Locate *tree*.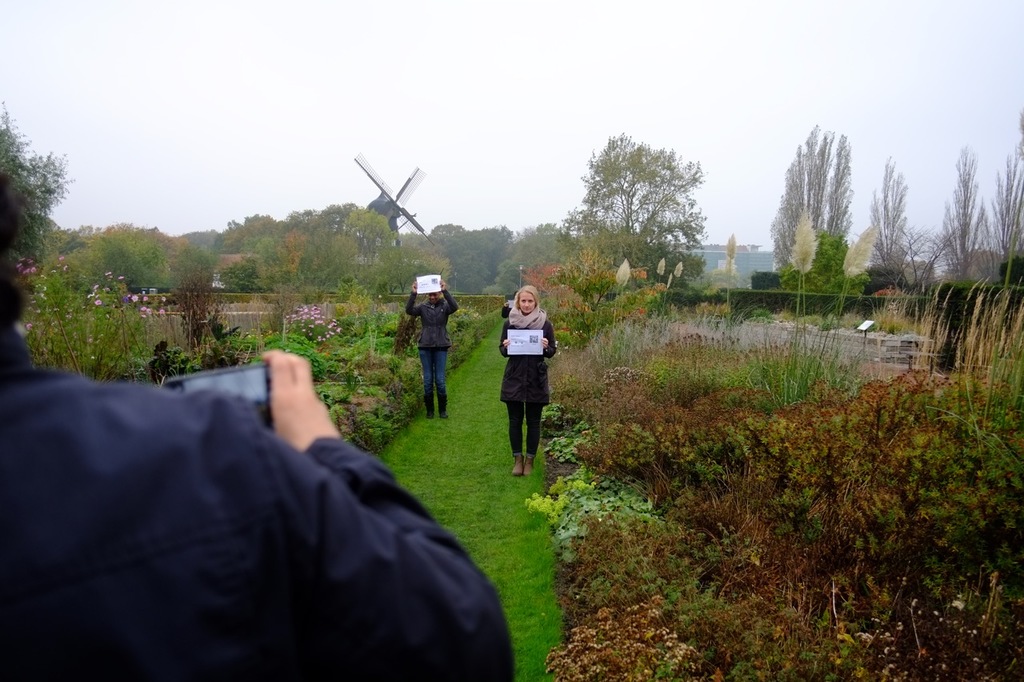
Bounding box: 0:98:78:265.
